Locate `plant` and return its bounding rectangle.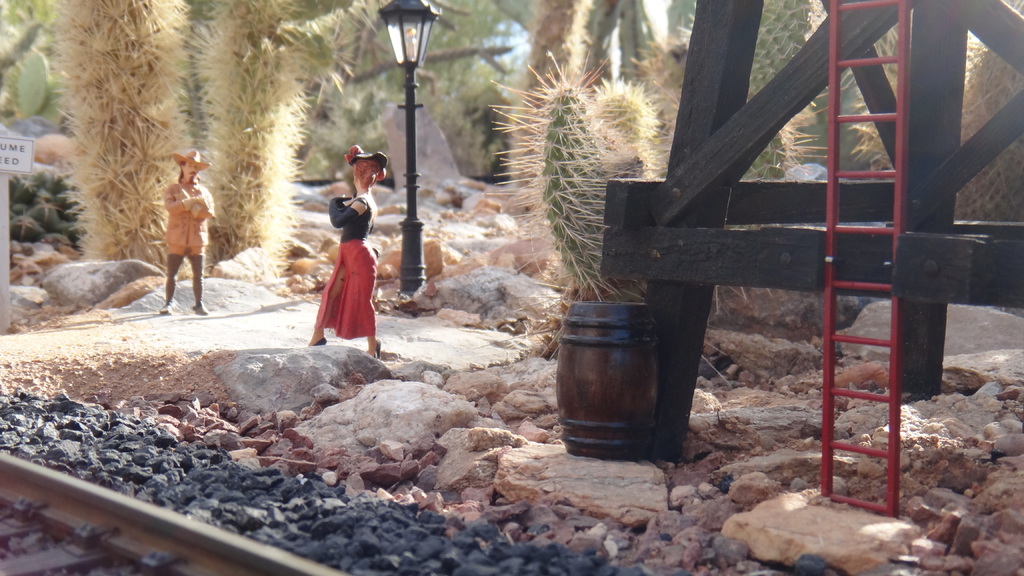
BBox(45, 0, 186, 272).
